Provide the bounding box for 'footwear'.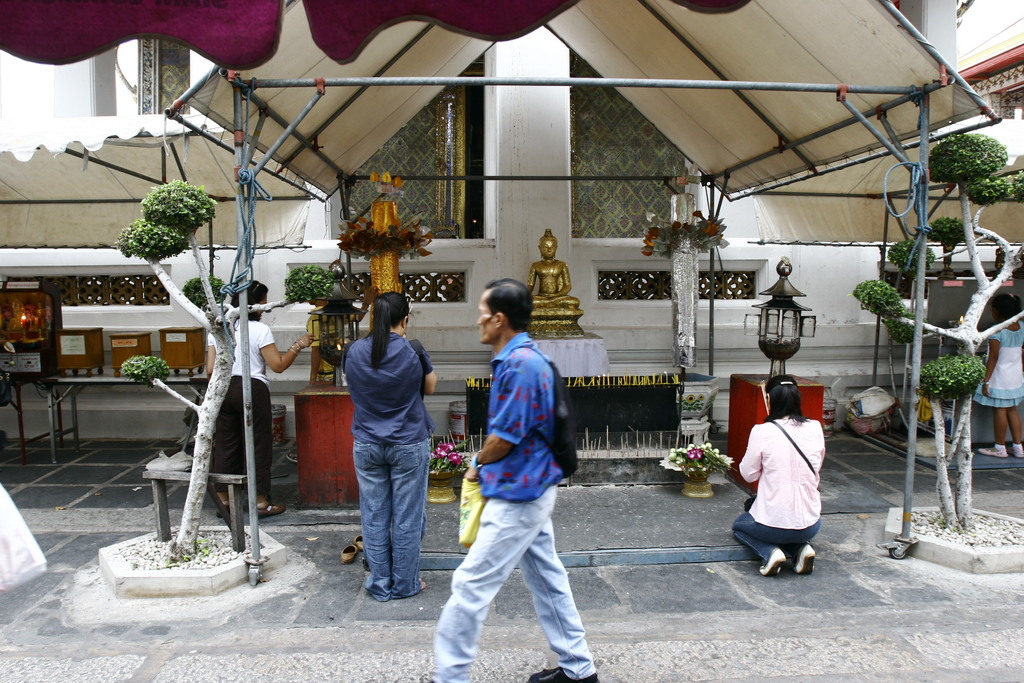
Rect(1011, 442, 1023, 459).
